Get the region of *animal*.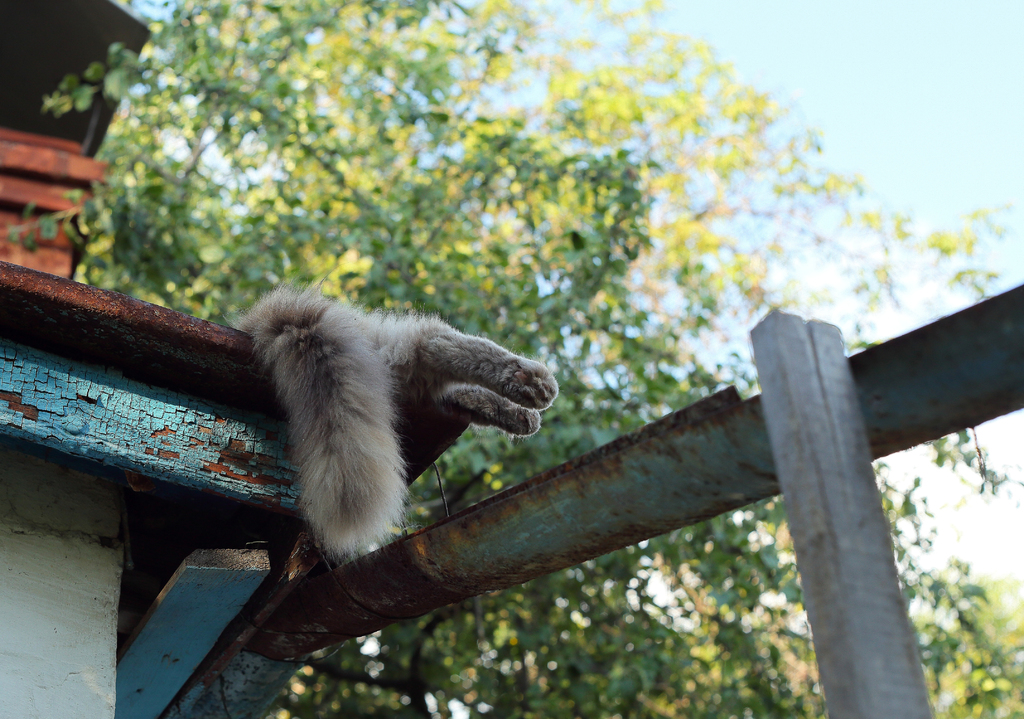
select_region(240, 287, 568, 563).
